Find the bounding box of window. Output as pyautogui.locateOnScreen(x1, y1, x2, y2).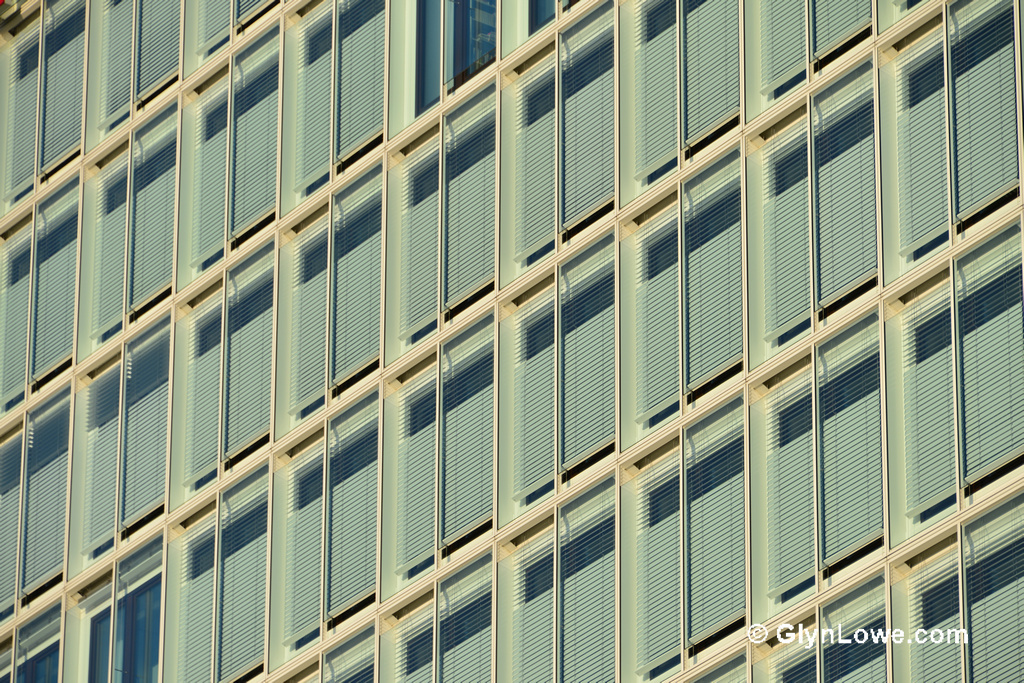
pyautogui.locateOnScreen(286, 159, 391, 439).
